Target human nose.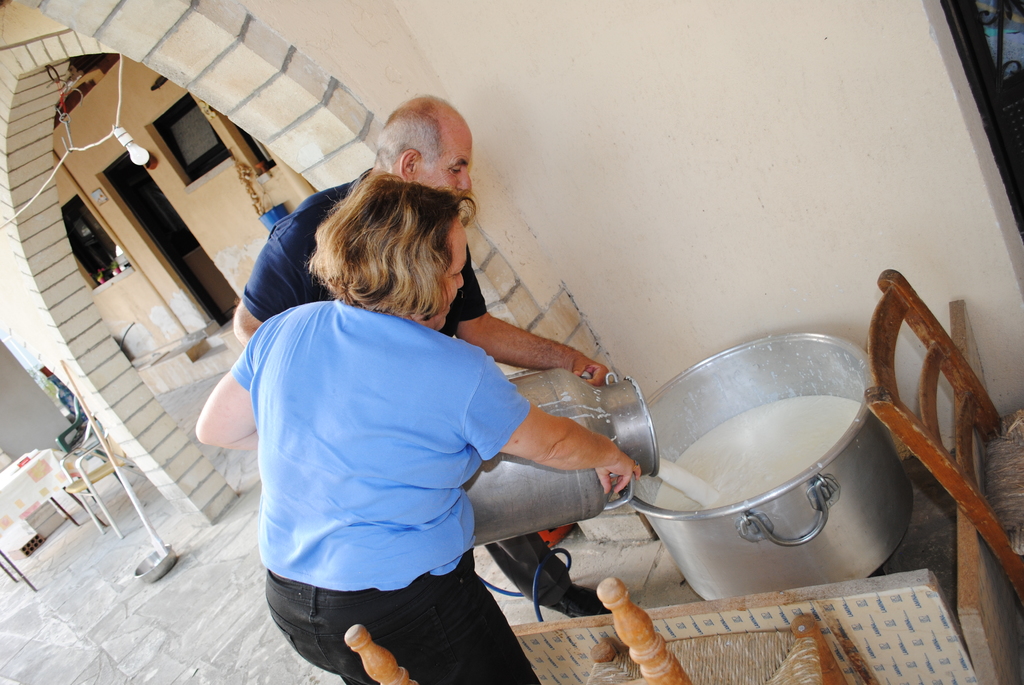
Target region: region(456, 272, 465, 291).
